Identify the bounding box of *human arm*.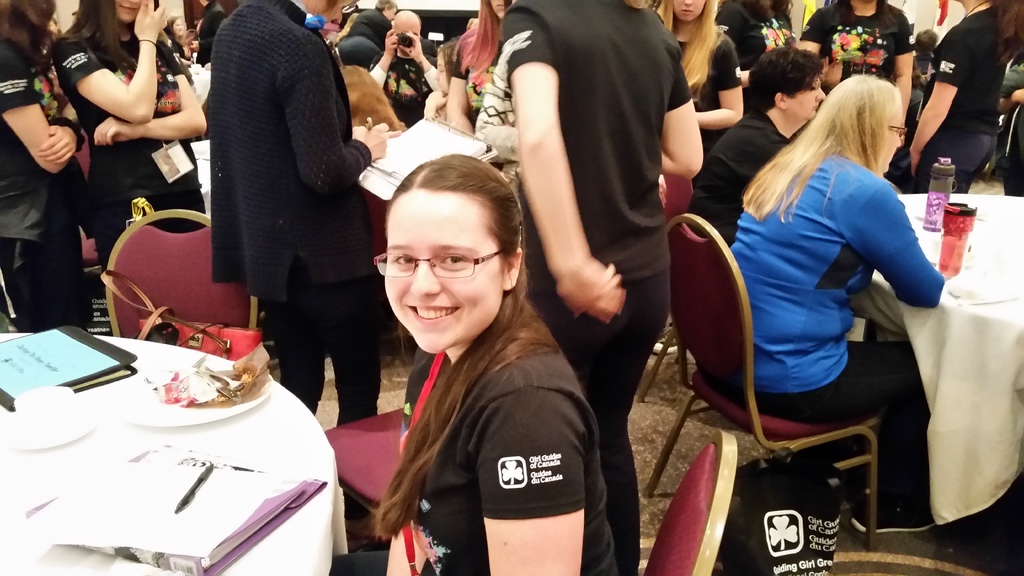
[367,22,399,85].
